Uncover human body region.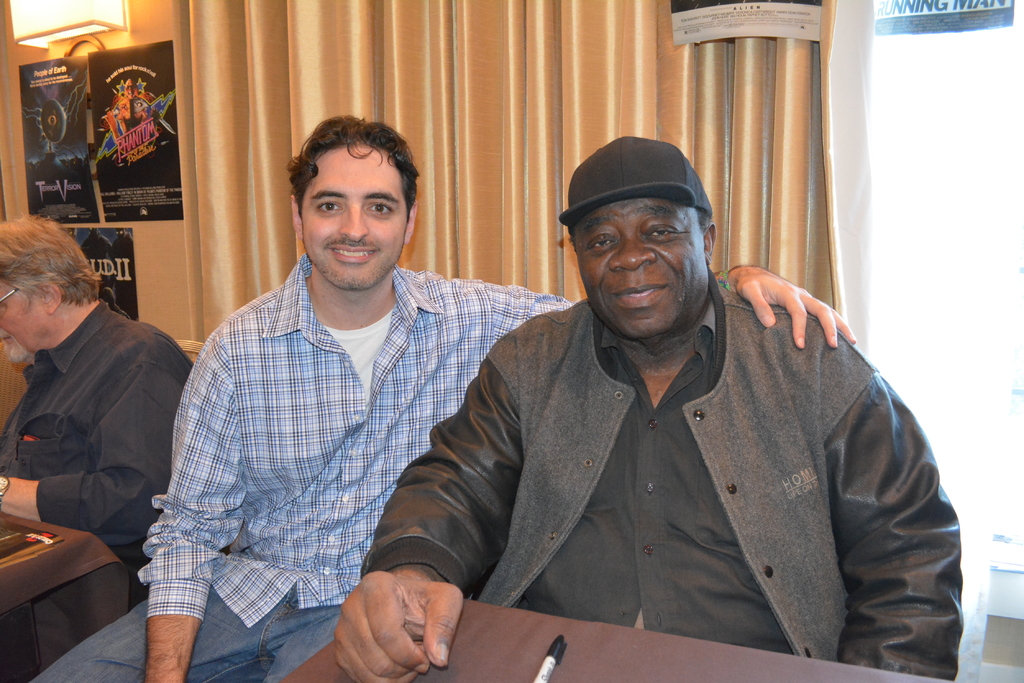
Uncovered: left=0, top=307, right=194, bottom=606.
